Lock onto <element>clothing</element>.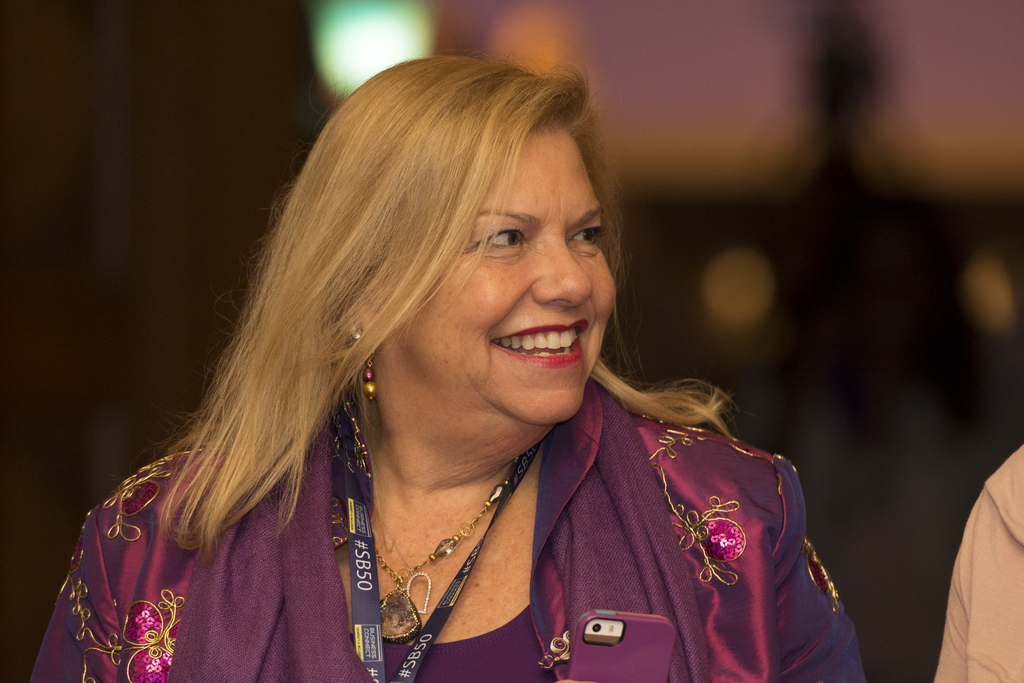
Locked: BBox(29, 377, 865, 682).
